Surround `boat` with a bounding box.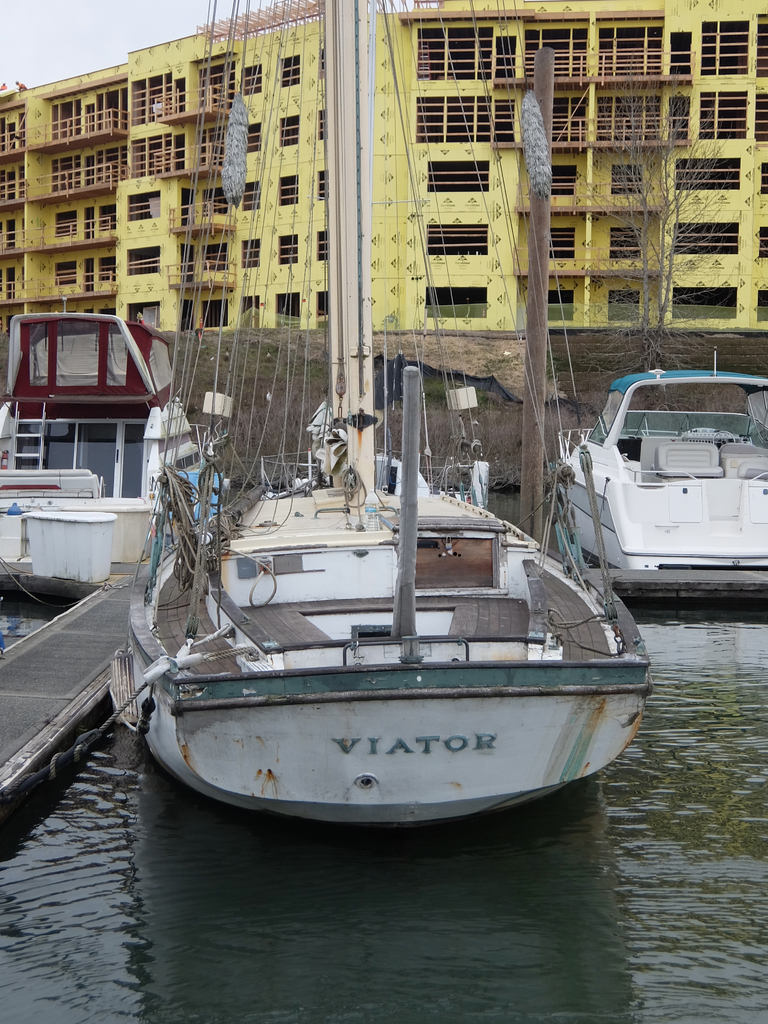
region(559, 329, 767, 586).
